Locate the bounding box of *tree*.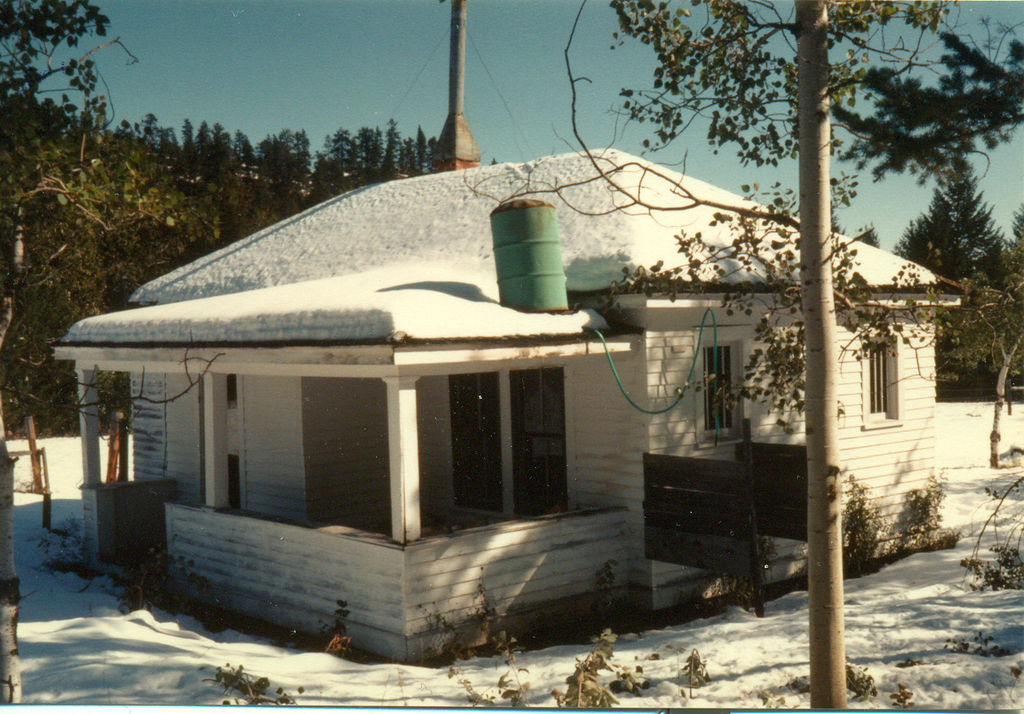
Bounding box: region(883, 149, 1015, 424).
